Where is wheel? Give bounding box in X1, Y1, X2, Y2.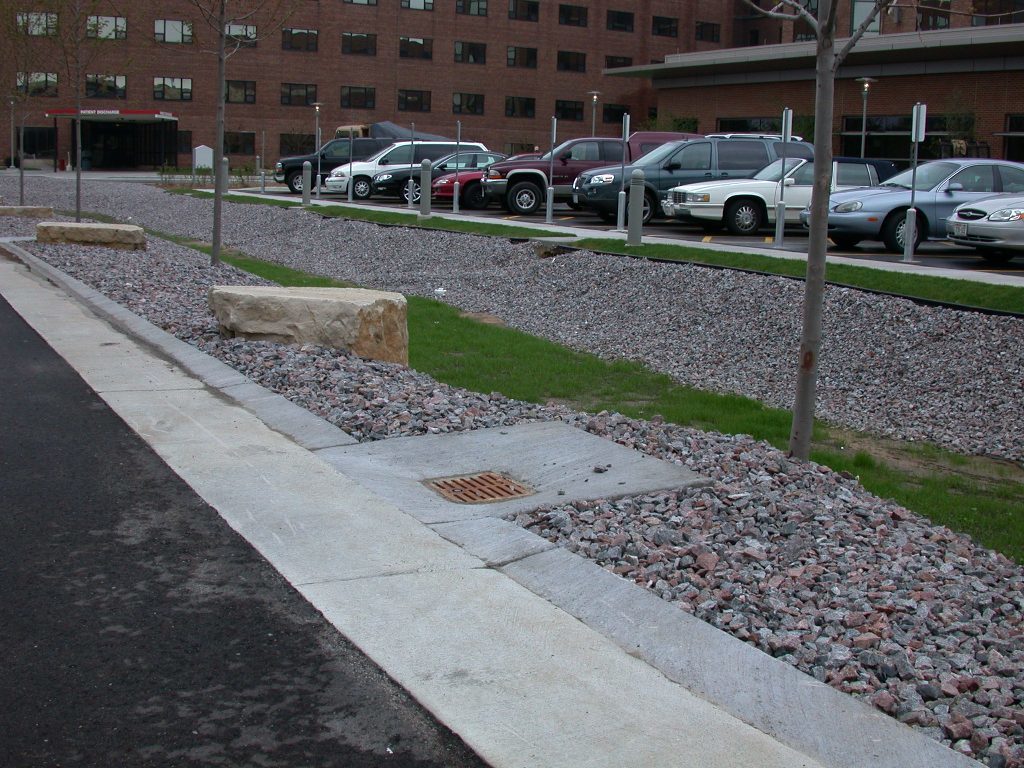
882, 205, 924, 252.
